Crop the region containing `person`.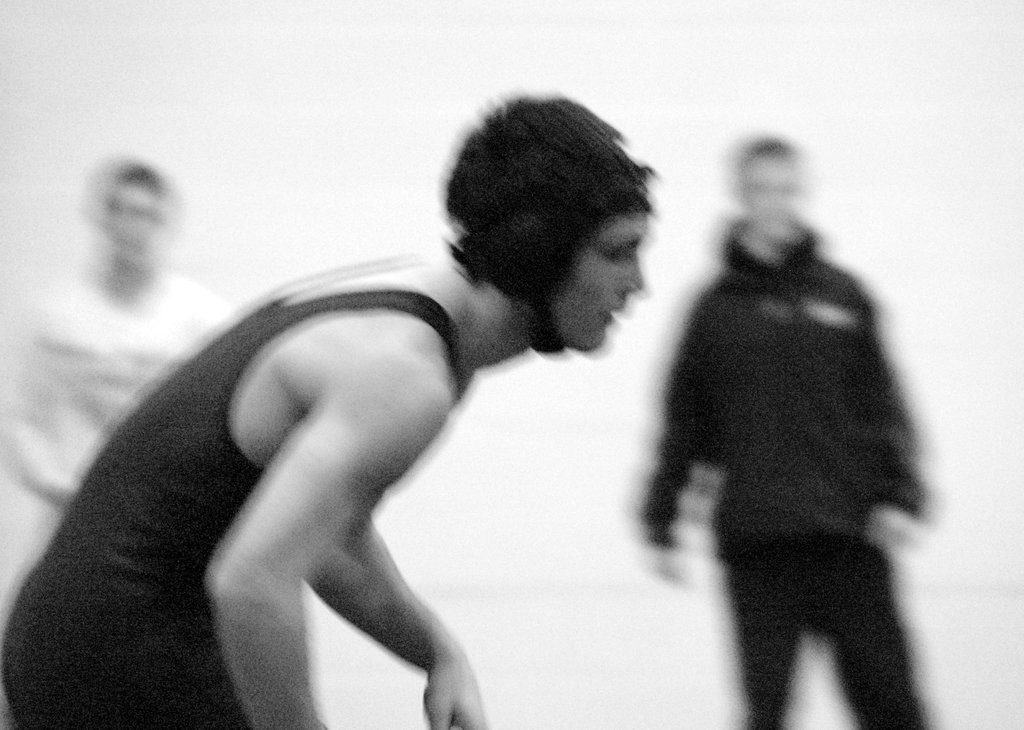
Crop region: <box>0,97,659,729</box>.
